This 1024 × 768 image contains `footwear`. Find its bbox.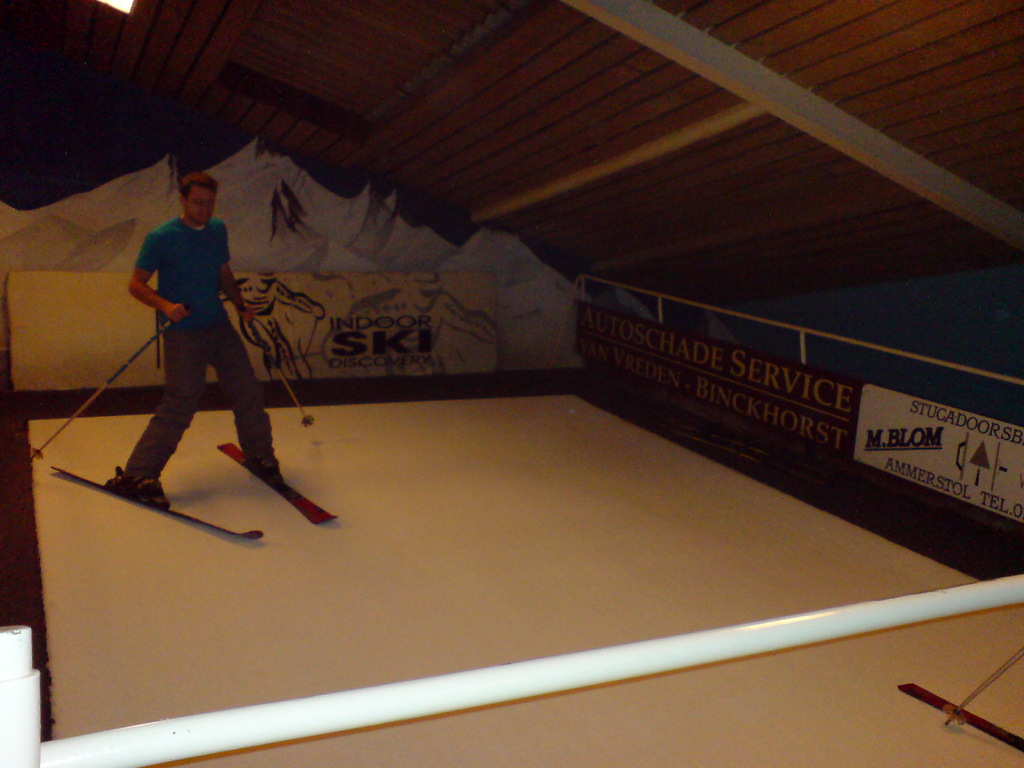
x1=110, y1=465, x2=173, y2=509.
